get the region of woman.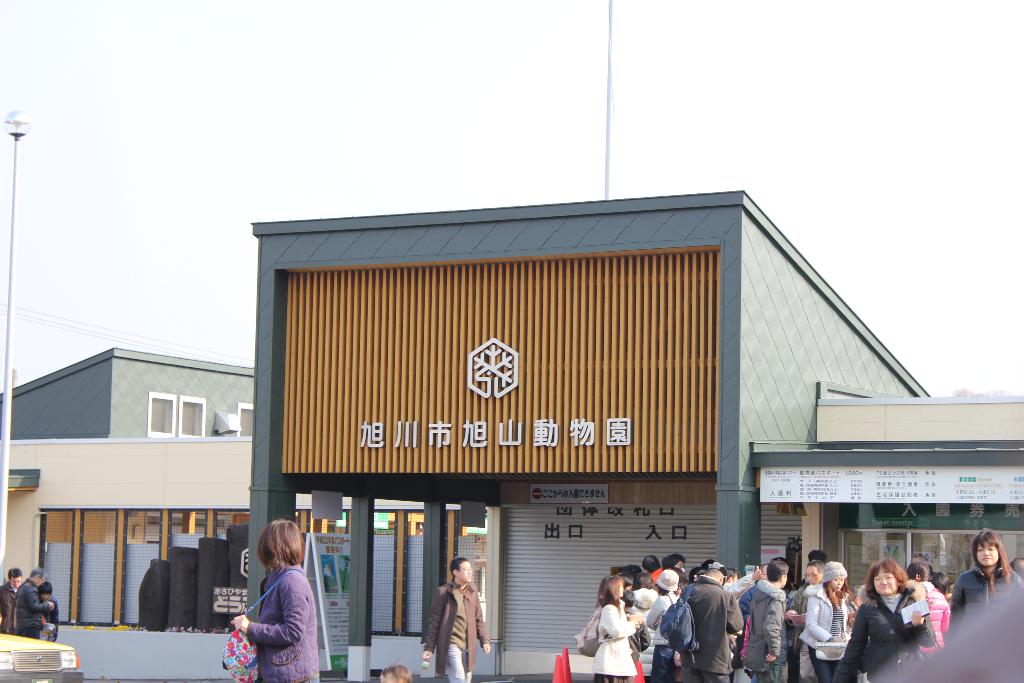
(x1=934, y1=529, x2=1021, y2=647).
